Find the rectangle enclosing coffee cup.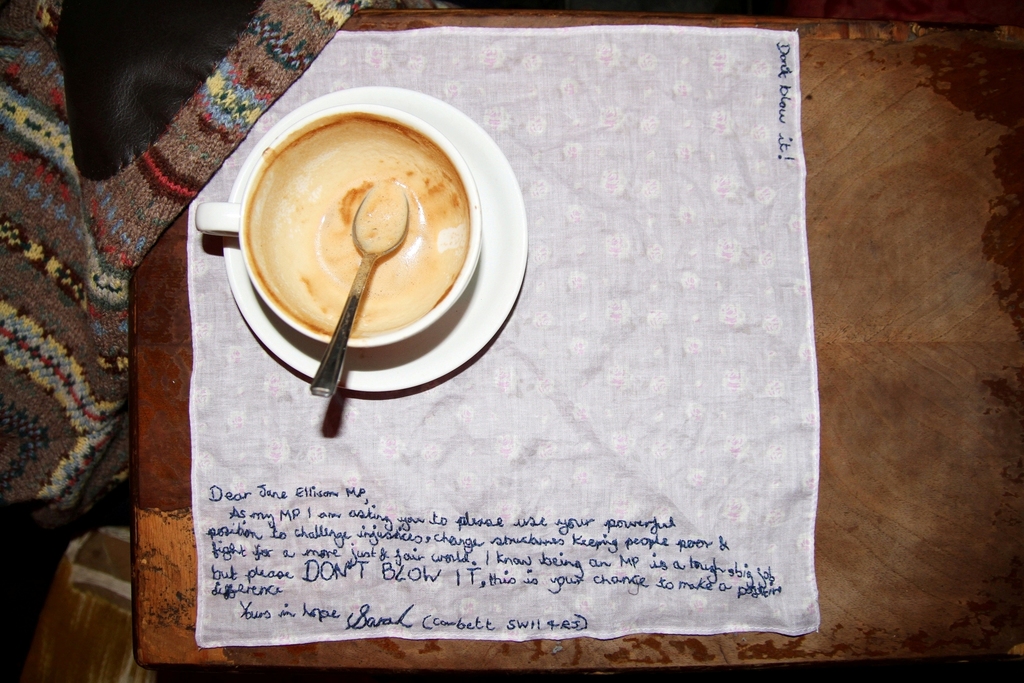
191 106 481 349.
